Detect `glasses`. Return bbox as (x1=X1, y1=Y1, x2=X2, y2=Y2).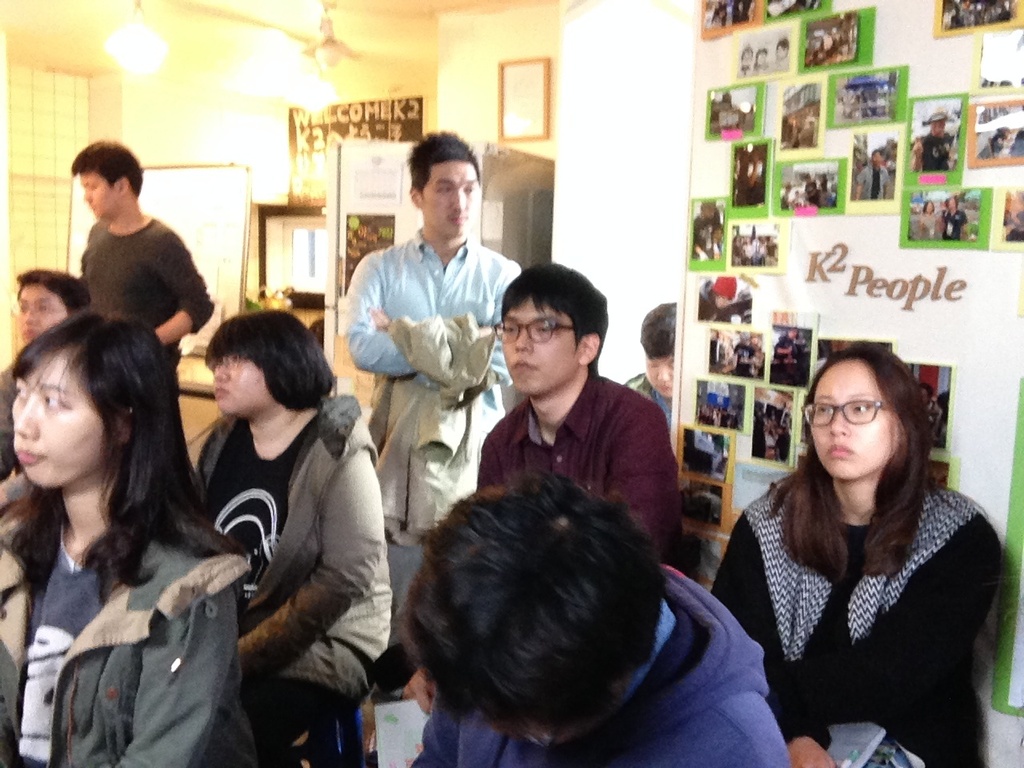
(x1=216, y1=352, x2=252, y2=368).
